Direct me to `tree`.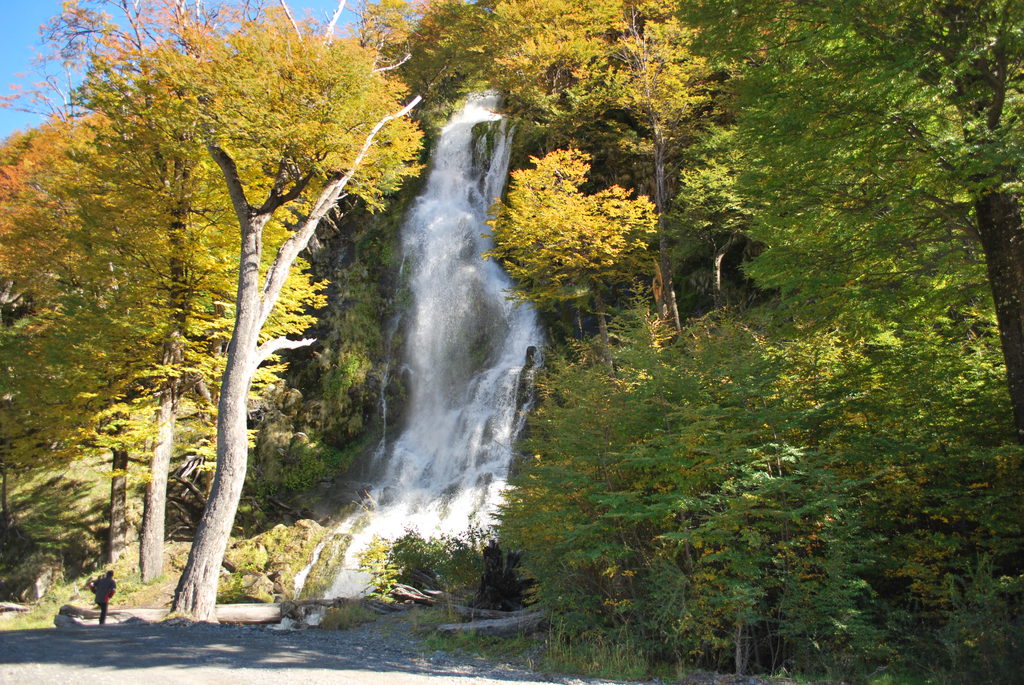
Direction: {"left": 472, "top": 0, "right": 766, "bottom": 384}.
